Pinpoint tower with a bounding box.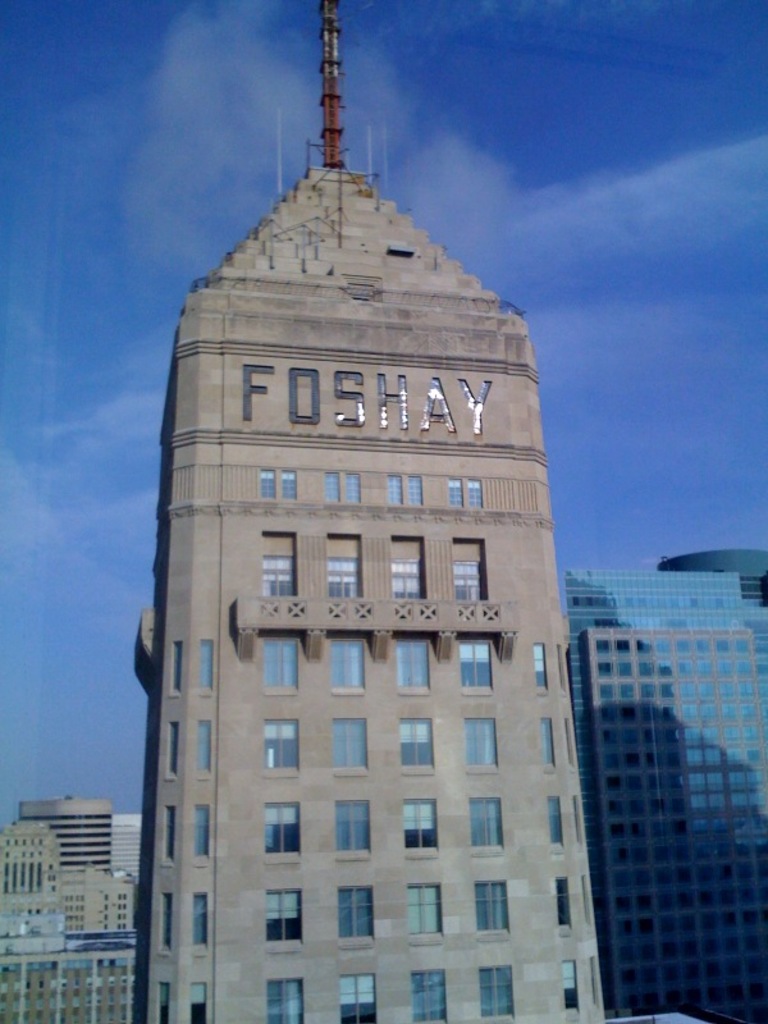
bbox=(562, 543, 767, 1023).
